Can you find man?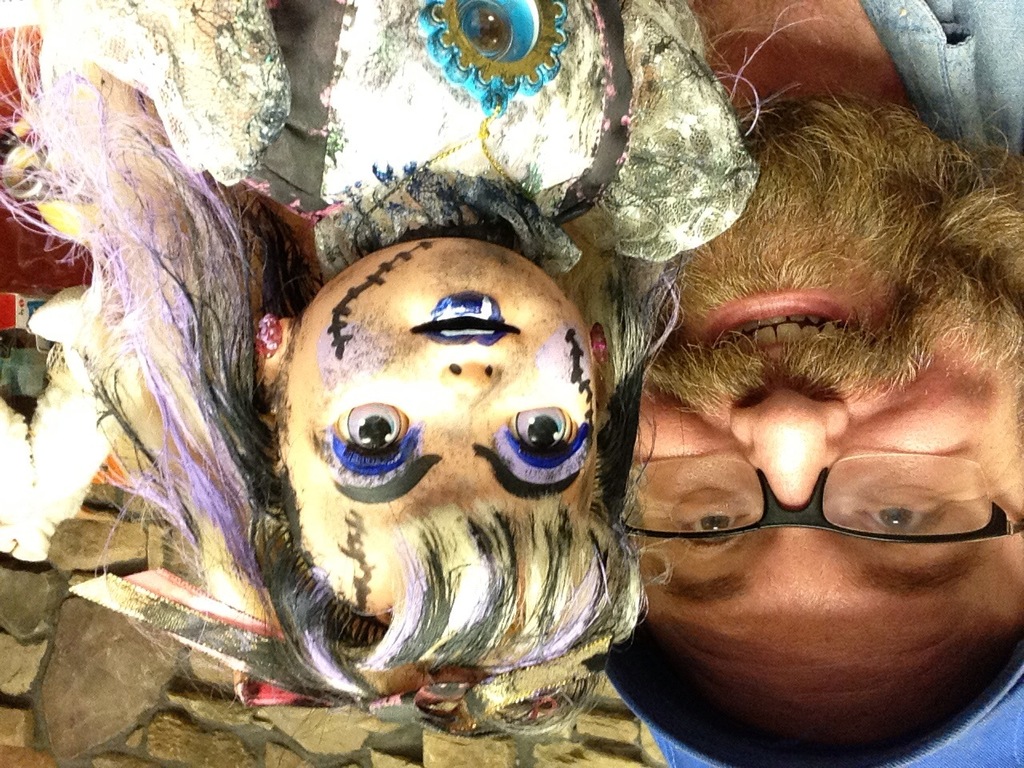
Yes, bounding box: l=574, t=0, r=1022, b=767.
